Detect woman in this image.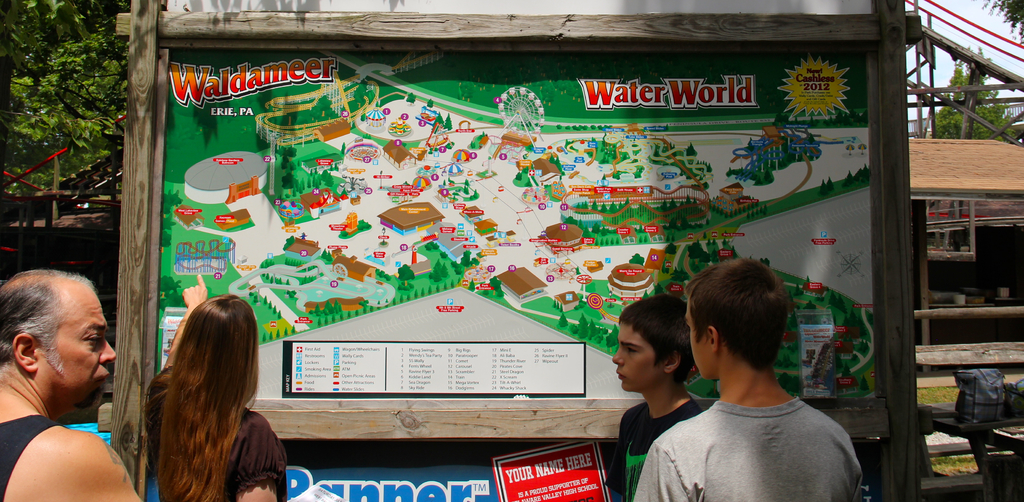
Detection: detection(115, 285, 285, 499).
